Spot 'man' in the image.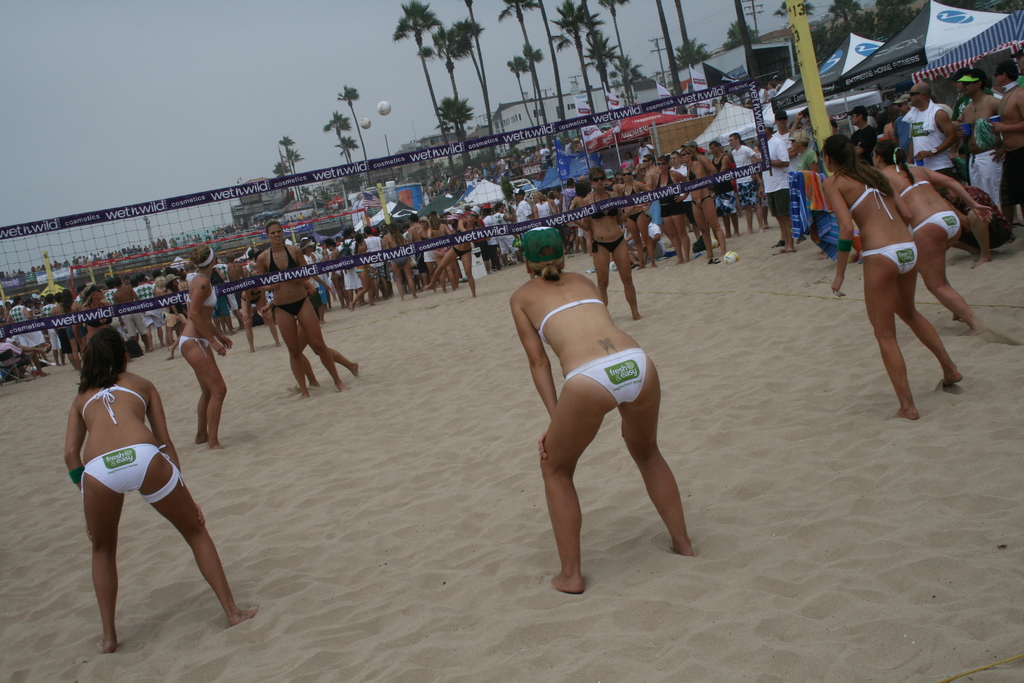
'man' found at Rect(772, 109, 792, 159).
